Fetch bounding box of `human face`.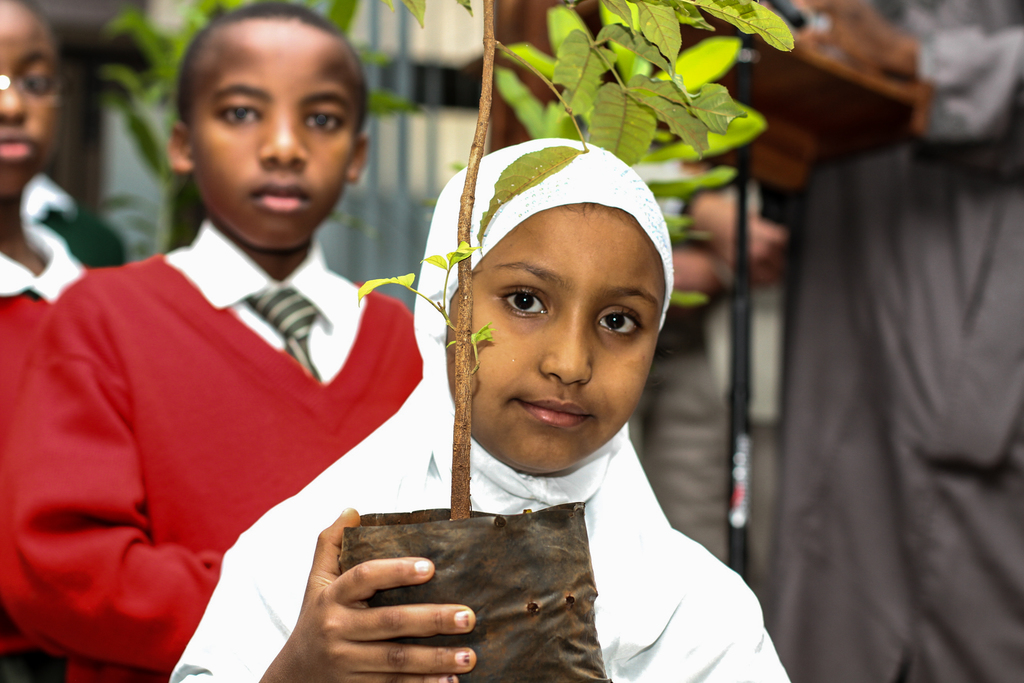
Bbox: crop(444, 201, 657, 474).
